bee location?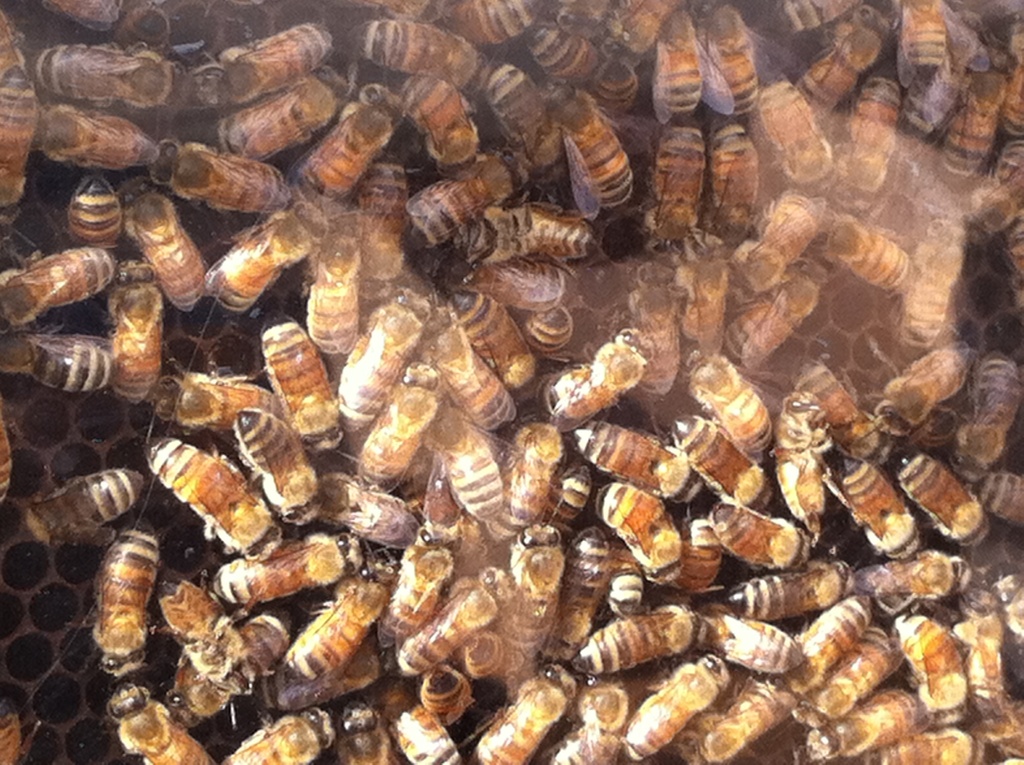
locate(420, 663, 474, 727)
